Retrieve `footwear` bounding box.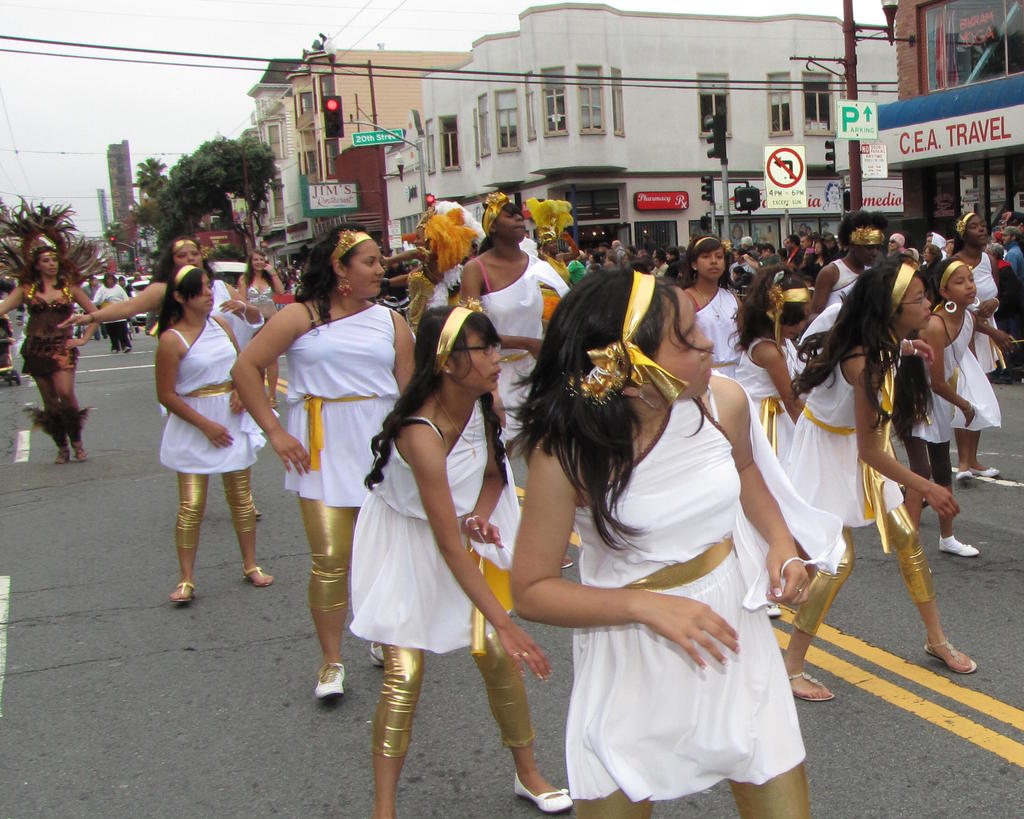
Bounding box: l=321, t=663, r=346, b=697.
